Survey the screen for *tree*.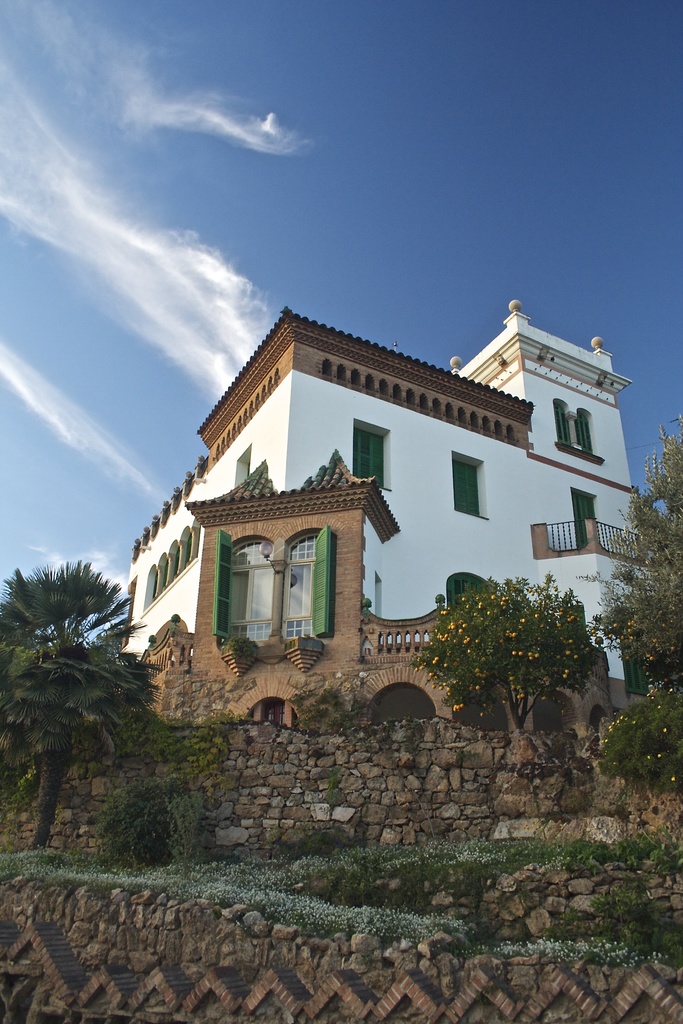
Survey found: select_region(0, 559, 184, 858).
